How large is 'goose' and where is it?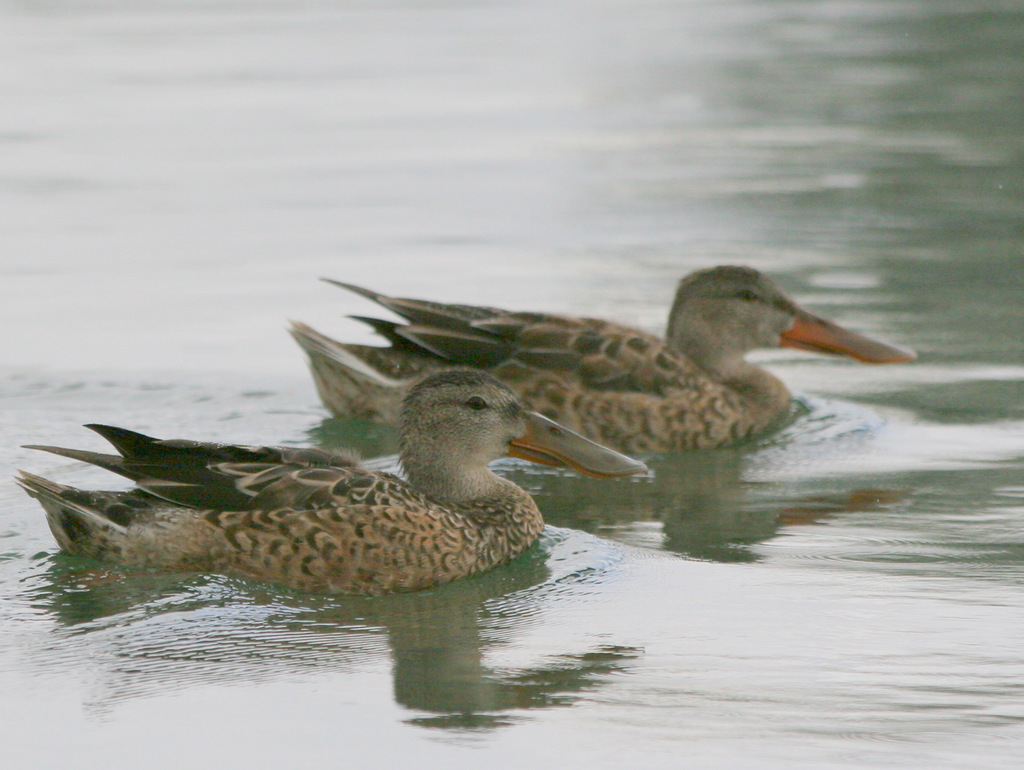
Bounding box: [left=15, top=372, right=649, bottom=600].
